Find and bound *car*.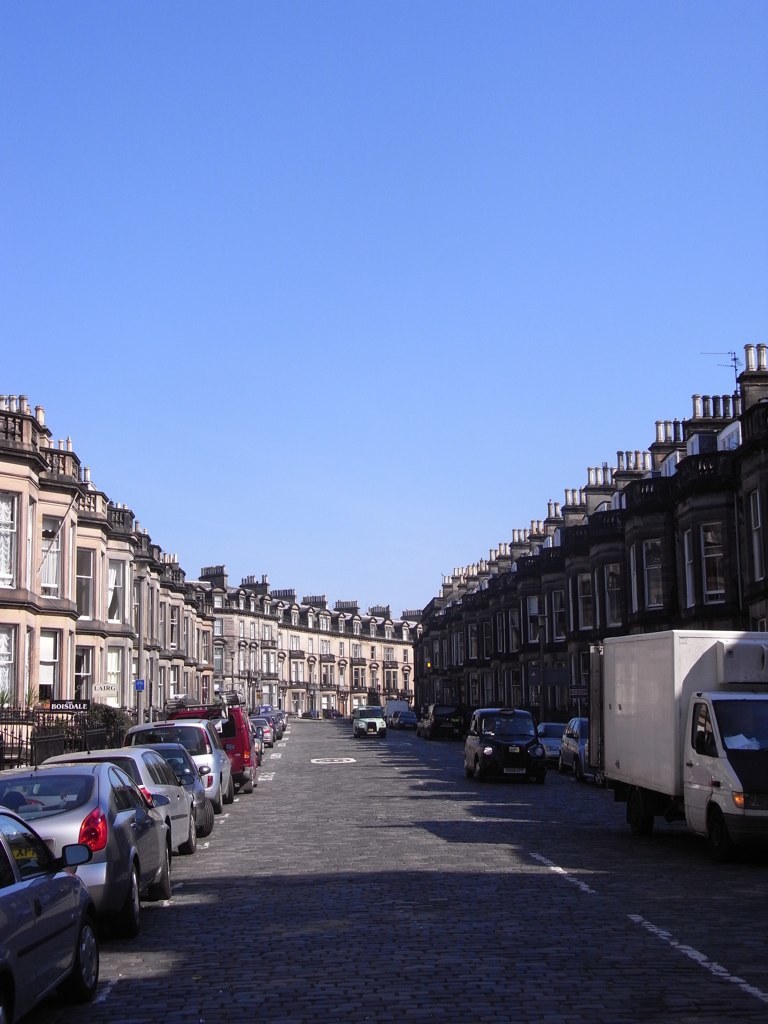
Bound: [x1=560, y1=716, x2=588, y2=776].
